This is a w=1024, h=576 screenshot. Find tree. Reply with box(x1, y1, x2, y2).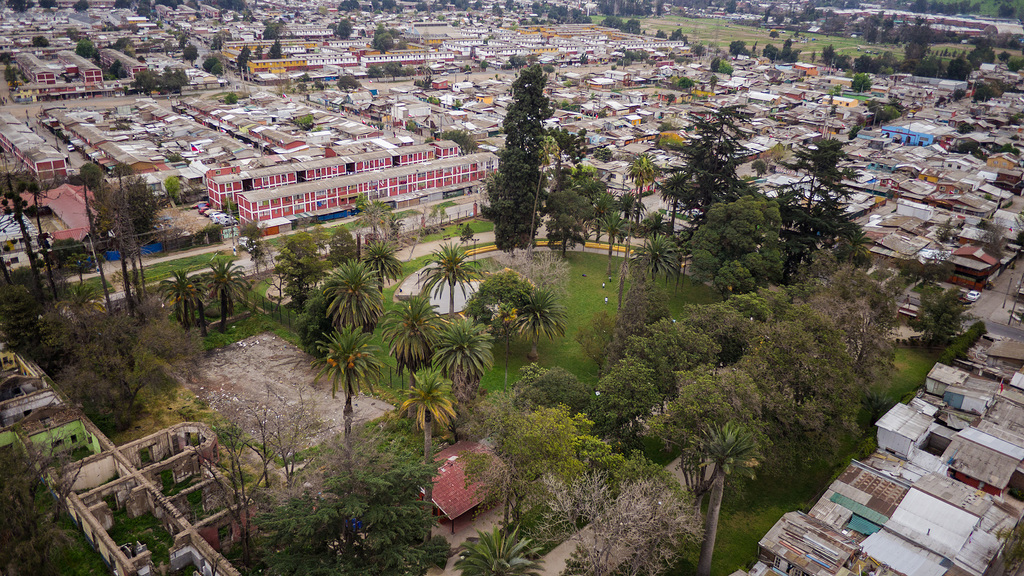
box(182, 45, 202, 67).
